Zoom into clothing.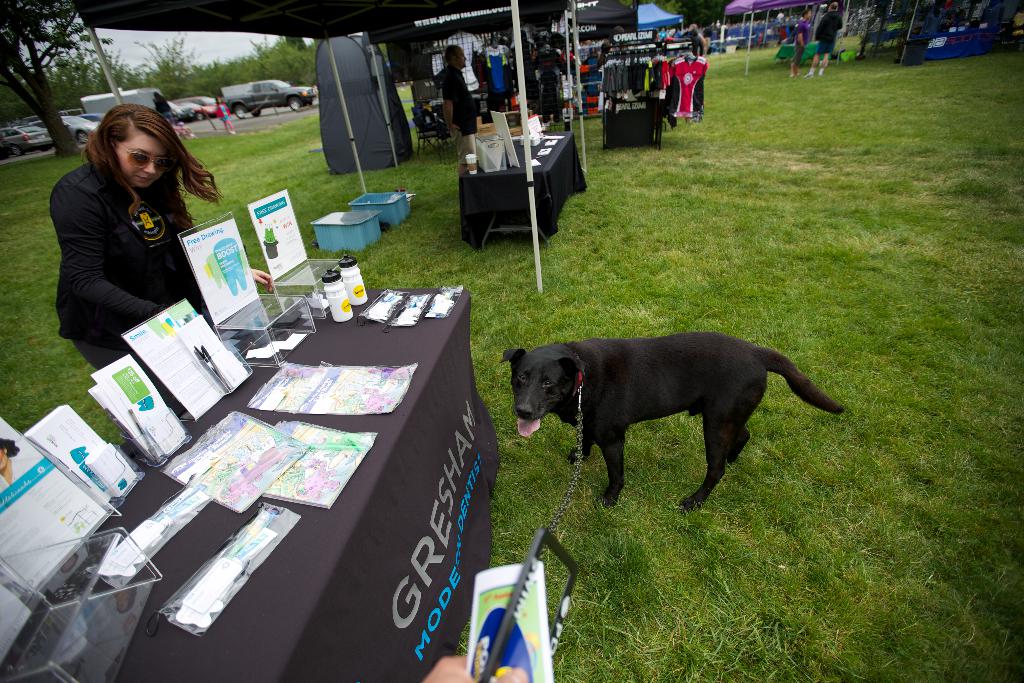
Zoom target: 486, 45, 508, 99.
